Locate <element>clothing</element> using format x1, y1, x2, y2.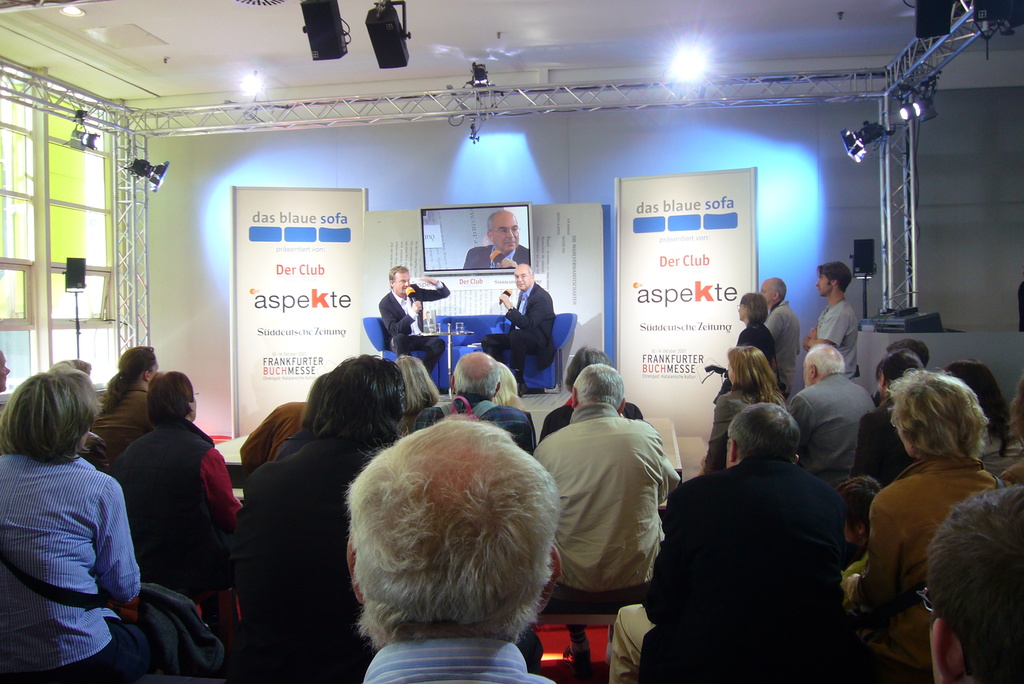
106, 371, 152, 434.
